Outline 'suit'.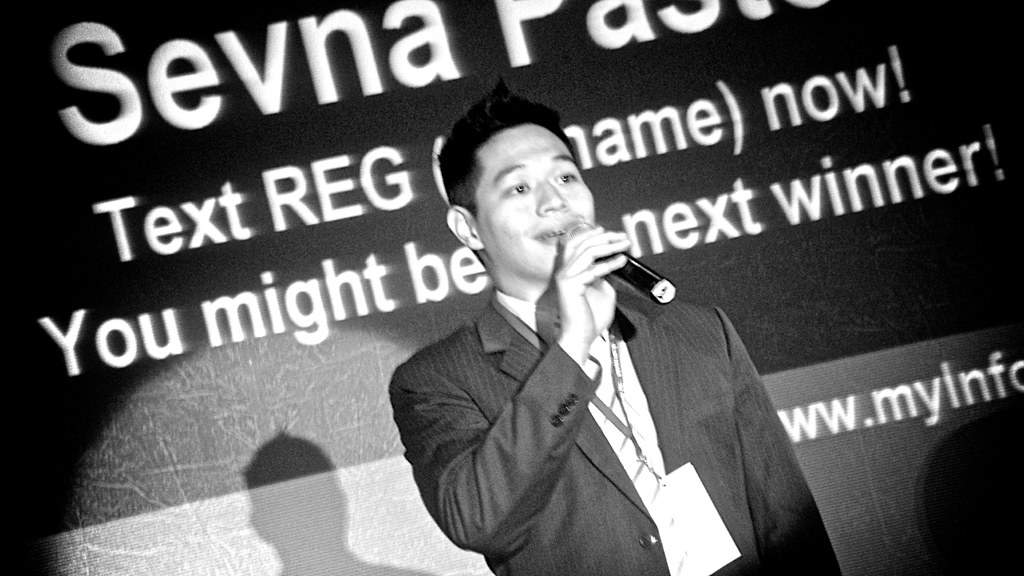
Outline: bbox=[370, 190, 788, 564].
